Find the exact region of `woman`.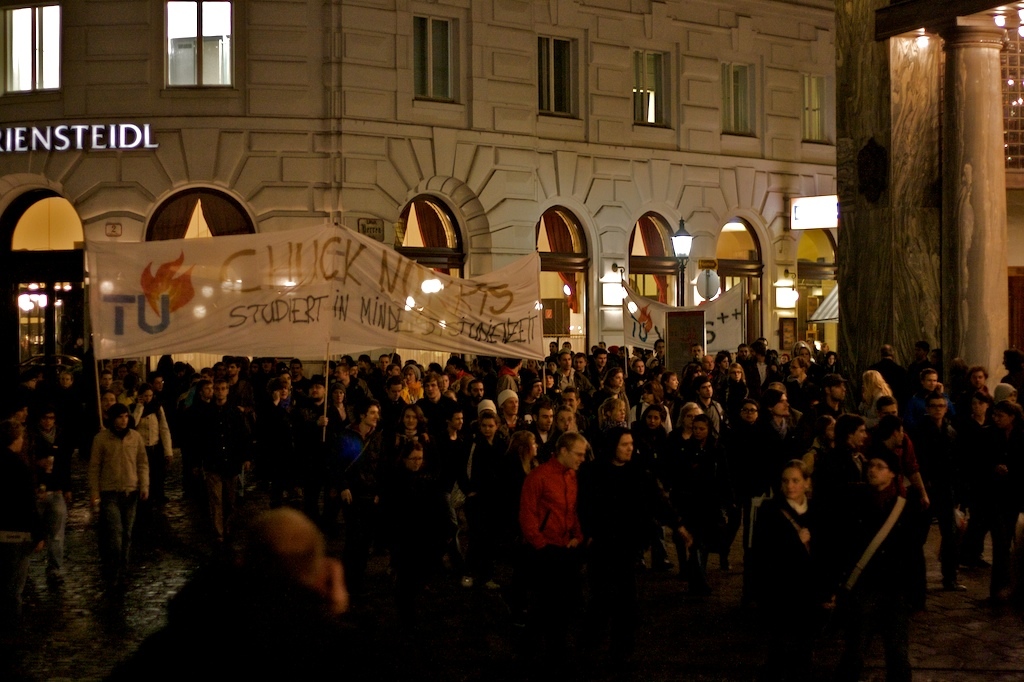
Exact region: pyautogui.locateOnScreen(502, 433, 543, 598).
